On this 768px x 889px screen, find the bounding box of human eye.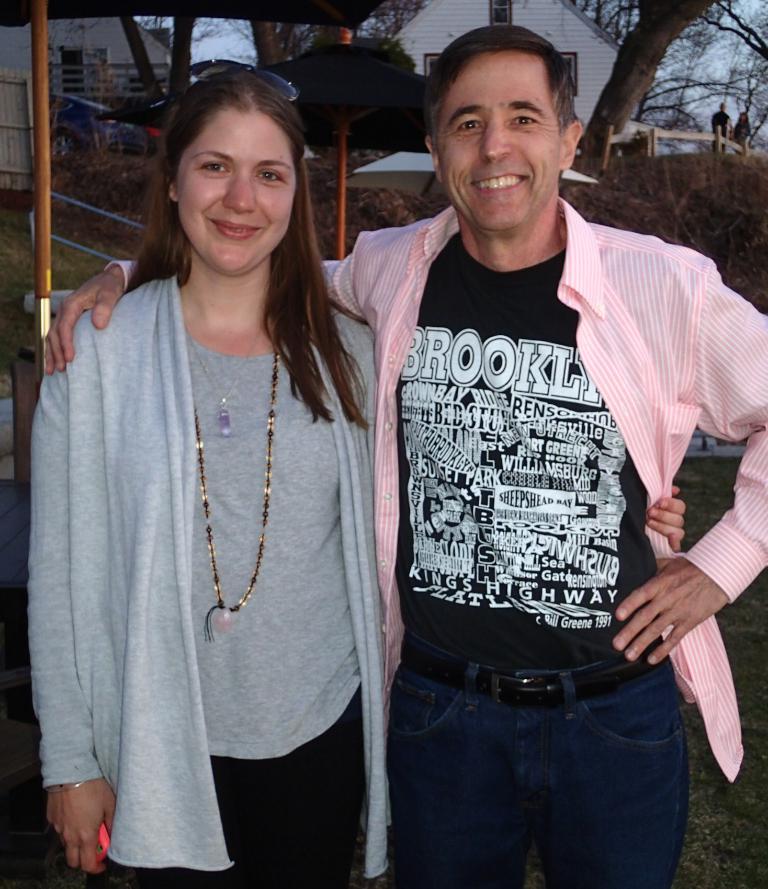
Bounding box: [449, 110, 488, 140].
